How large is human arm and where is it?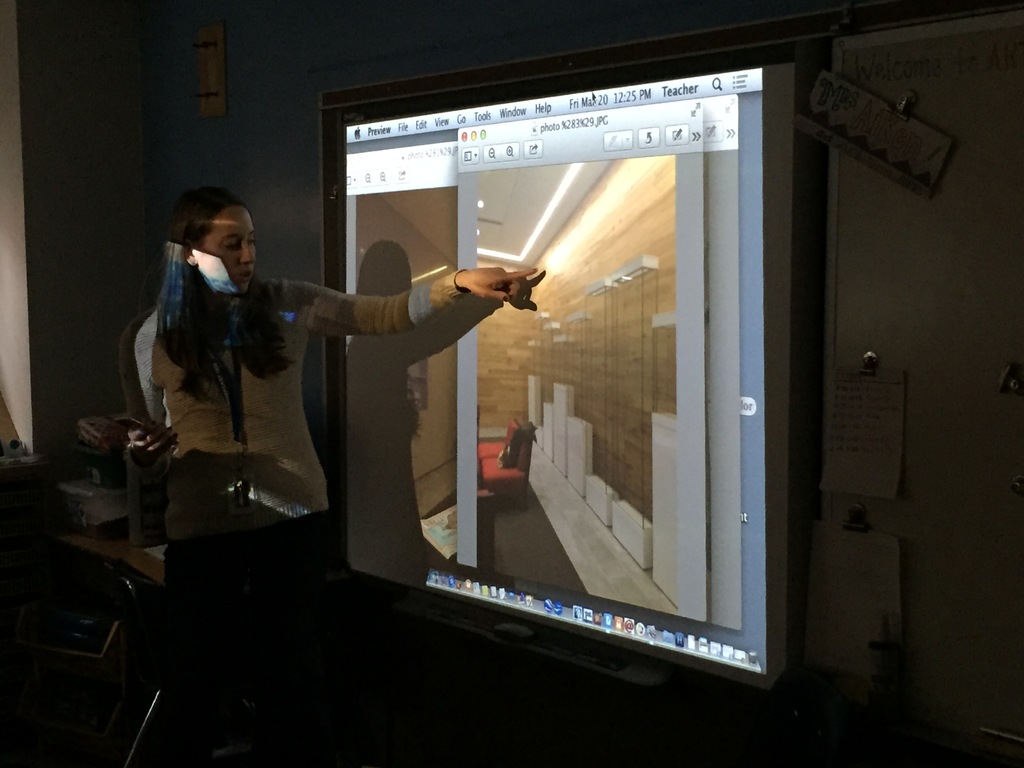
Bounding box: region(297, 272, 540, 333).
